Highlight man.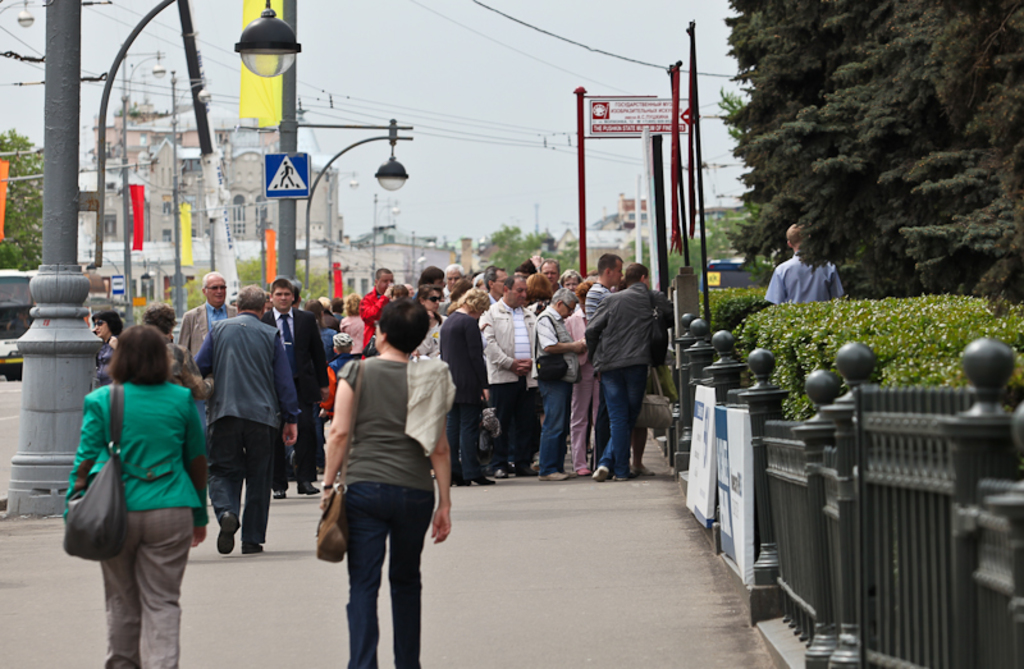
Highlighted region: (x1=261, y1=276, x2=332, y2=495).
